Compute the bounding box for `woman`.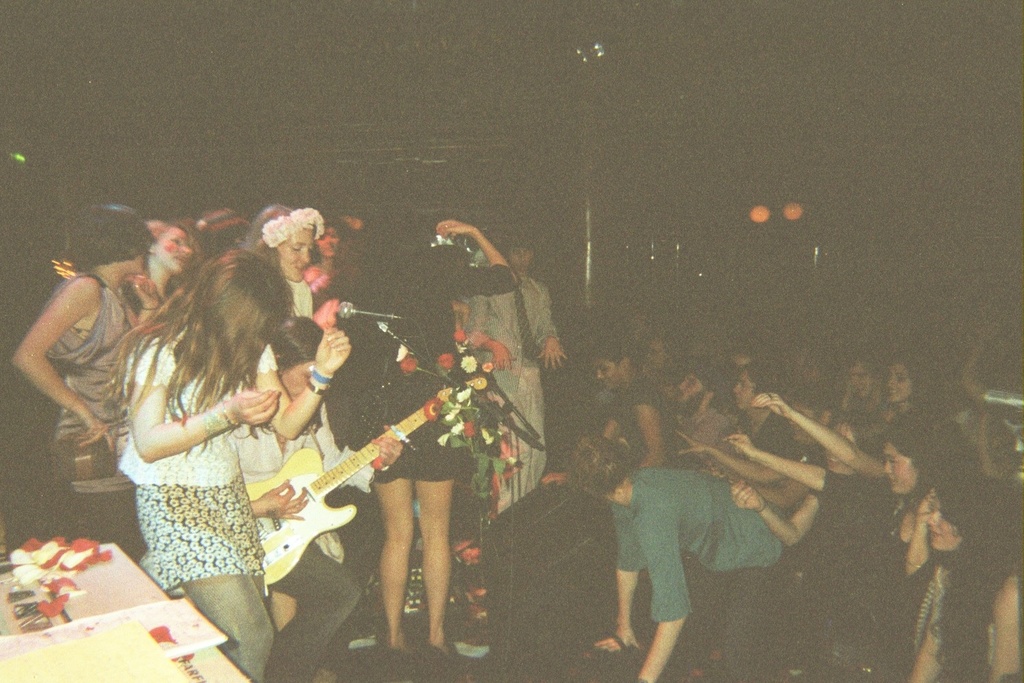
{"left": 14, "top": 206, "right": 161, "bottom": 534}.
